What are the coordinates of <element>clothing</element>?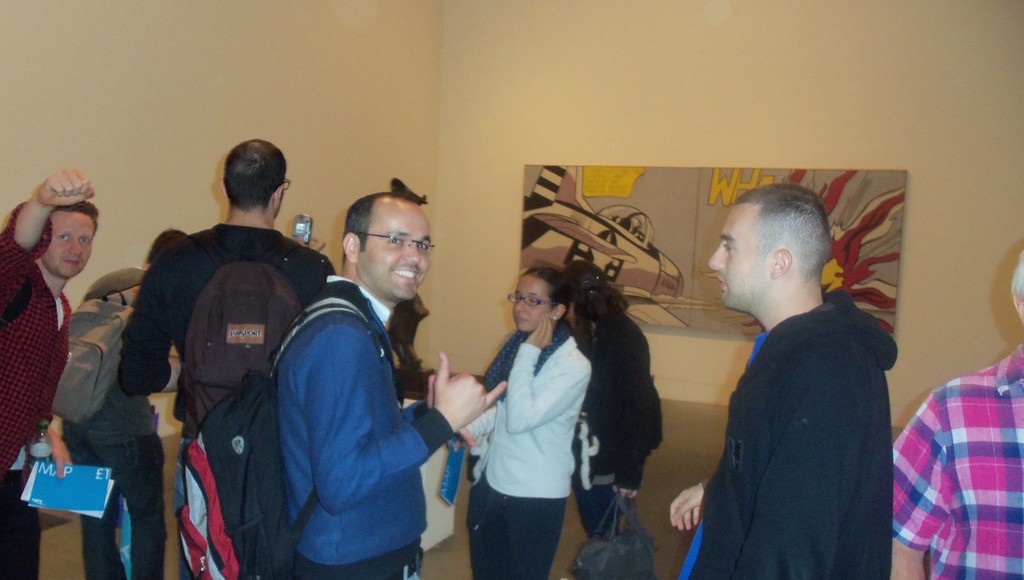
[x1=568, y1=303, x2=664, y2=539].
